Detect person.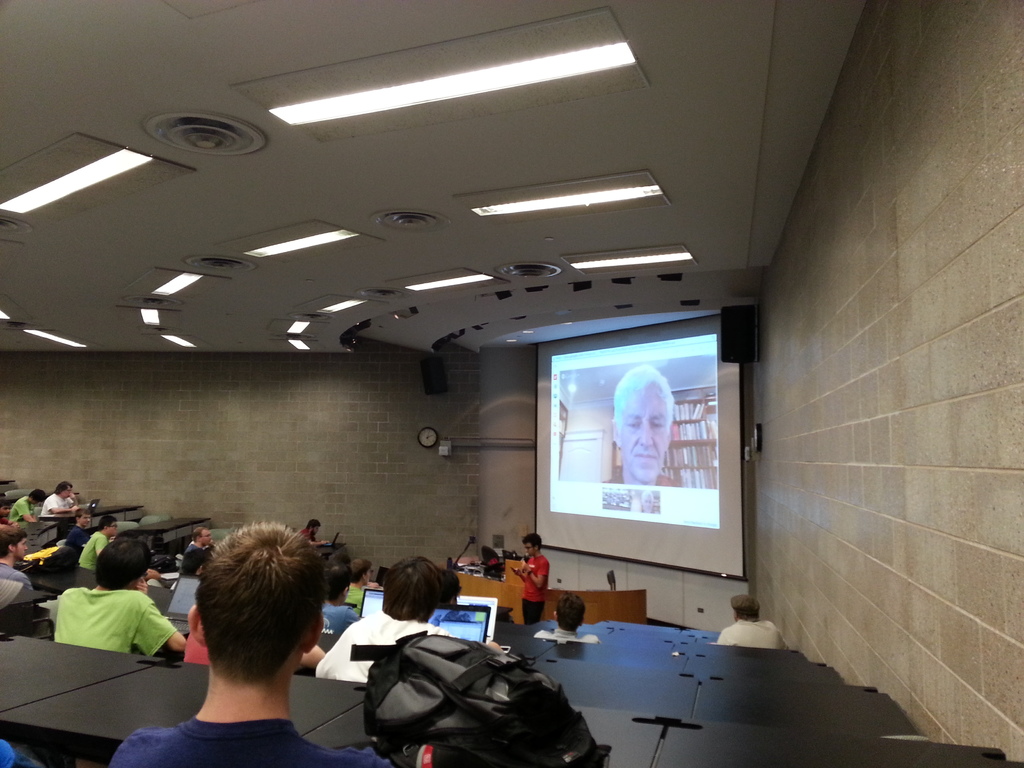
Detected at x1=54, y1=506, x2=92, y2=545.
